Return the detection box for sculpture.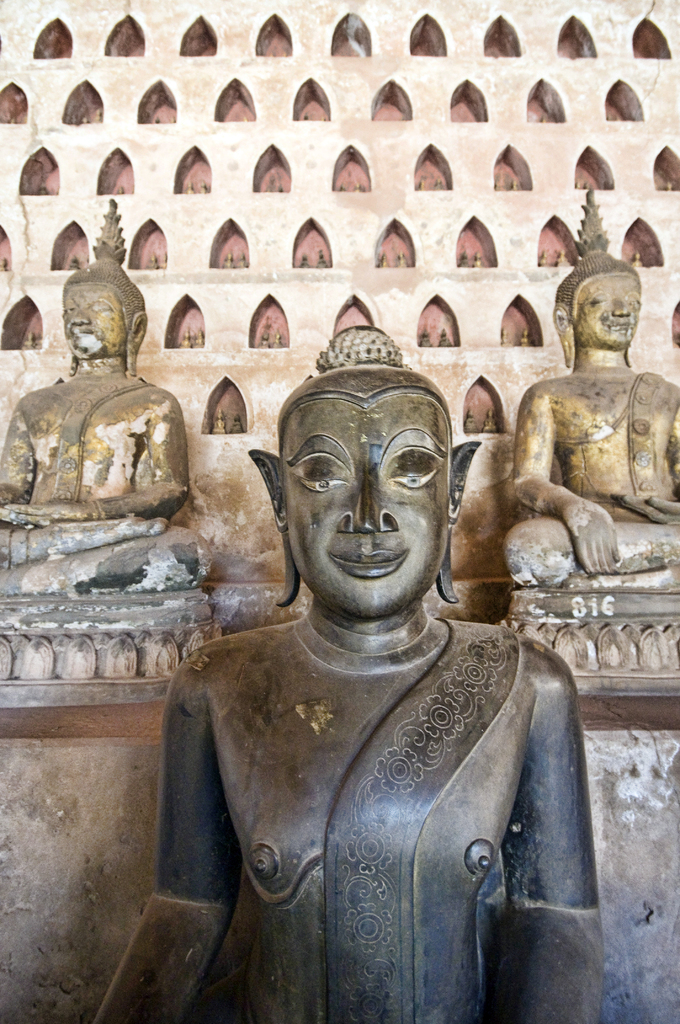
pyautogui.locateOnScreen(95, 316, 601, 1023).
